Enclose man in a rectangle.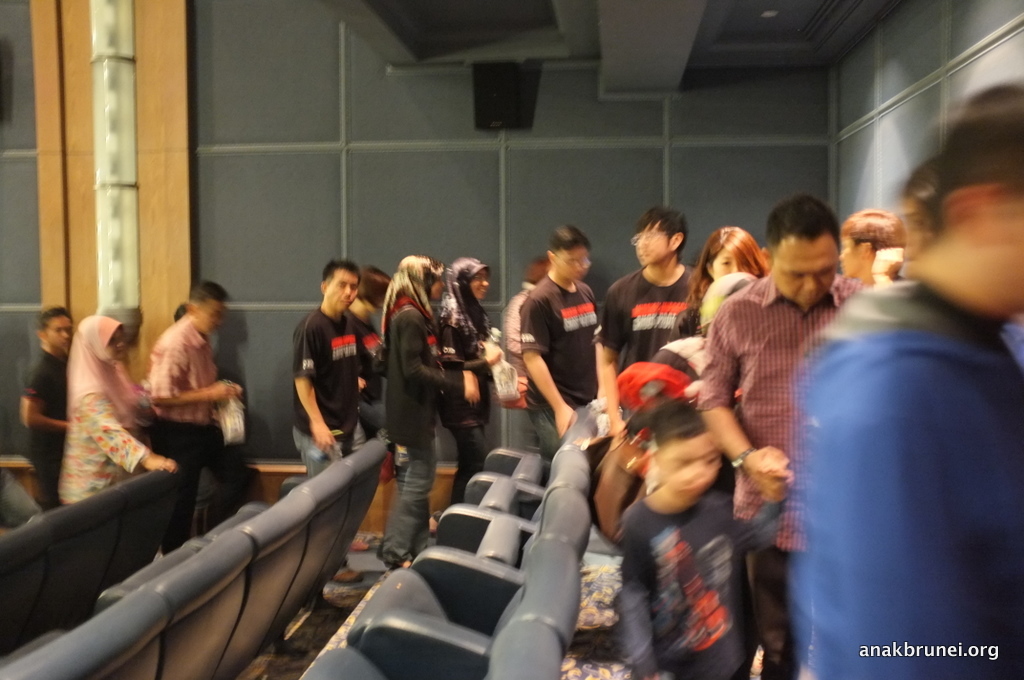
detection(285, 258, 360, 590).
